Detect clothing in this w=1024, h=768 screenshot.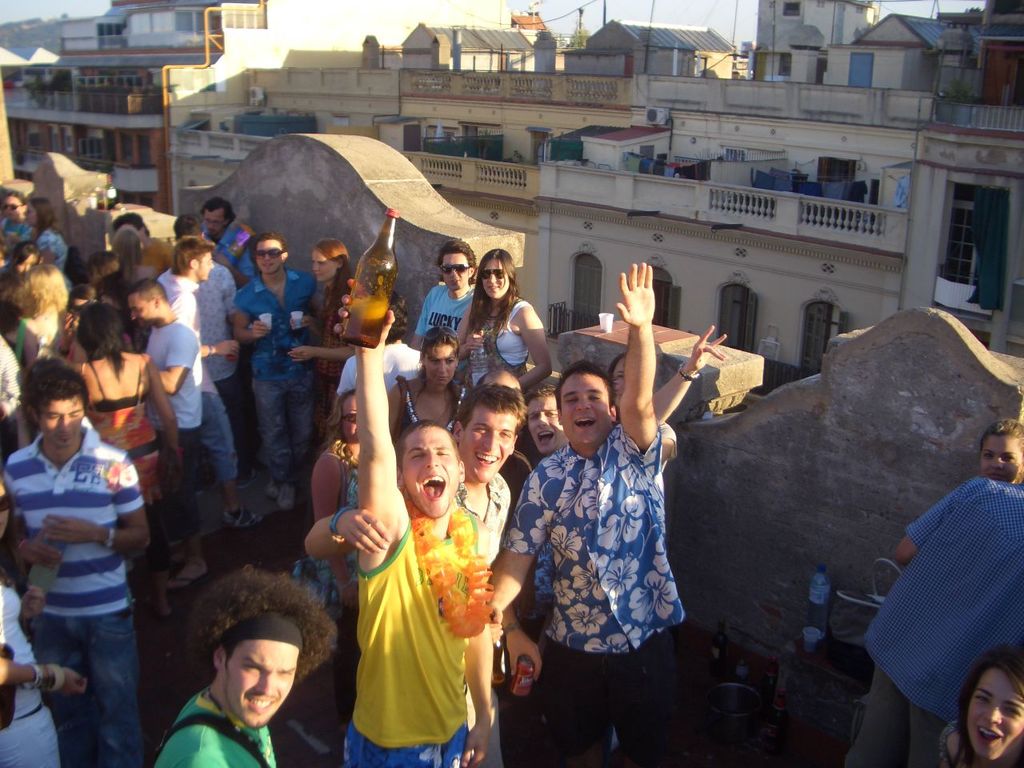
Detection: [166, 266, 234, 402].
